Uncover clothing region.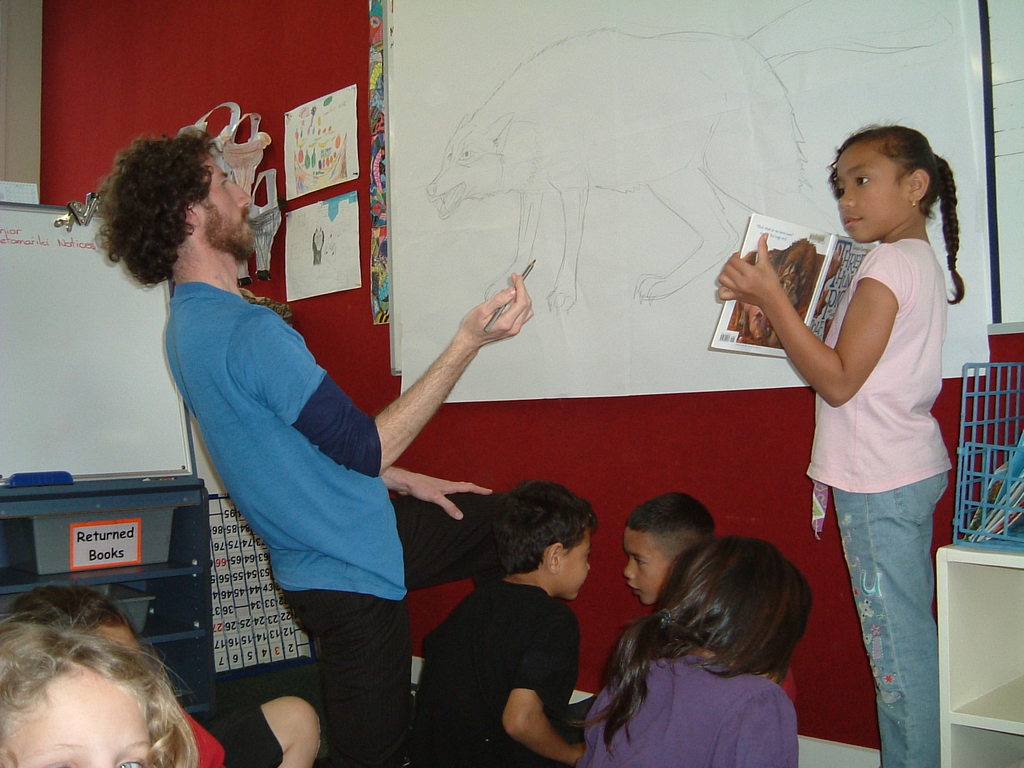
Uncovered: BBox(575, 630, 799, 767).
